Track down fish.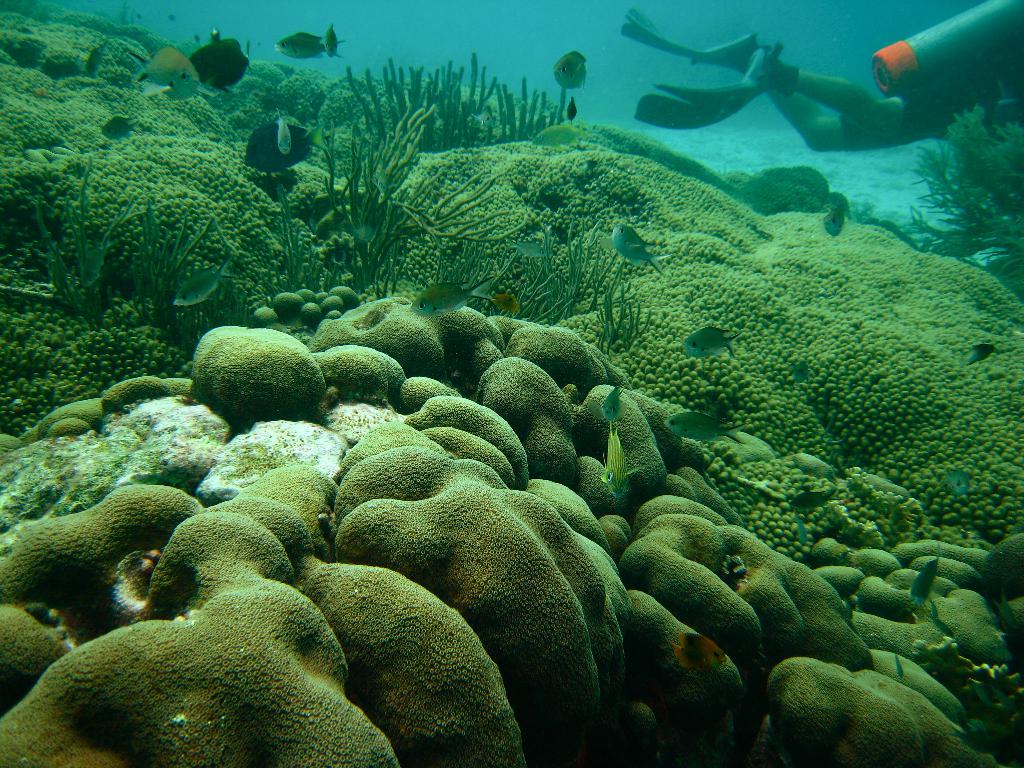
Tracked to detection(596, 383, 629, 422).
